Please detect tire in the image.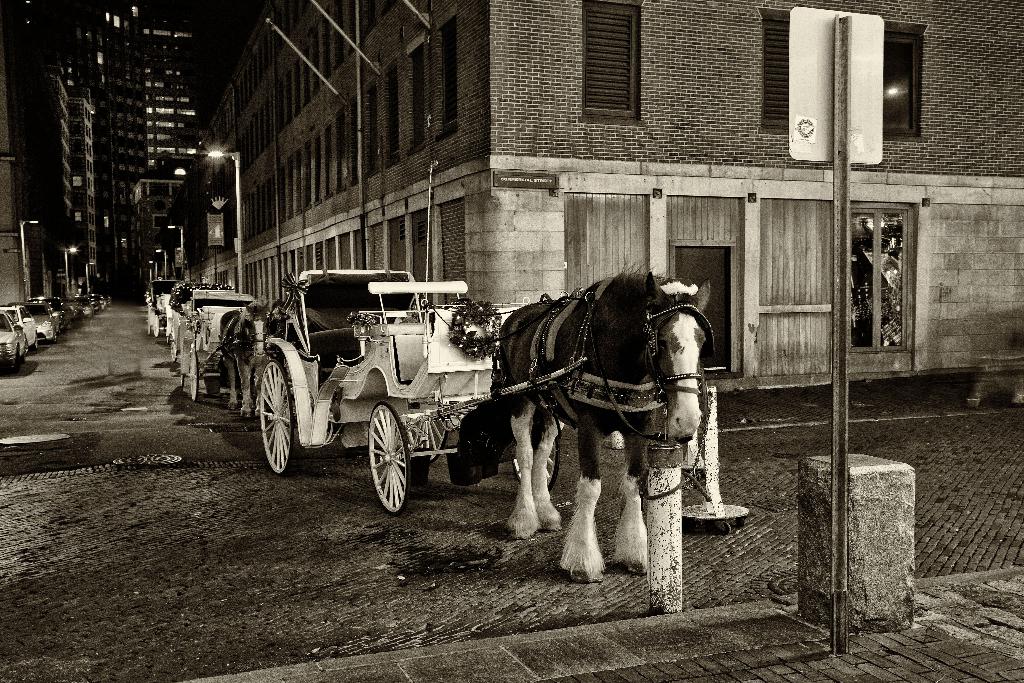
locate(151, 311, 166, 335).
